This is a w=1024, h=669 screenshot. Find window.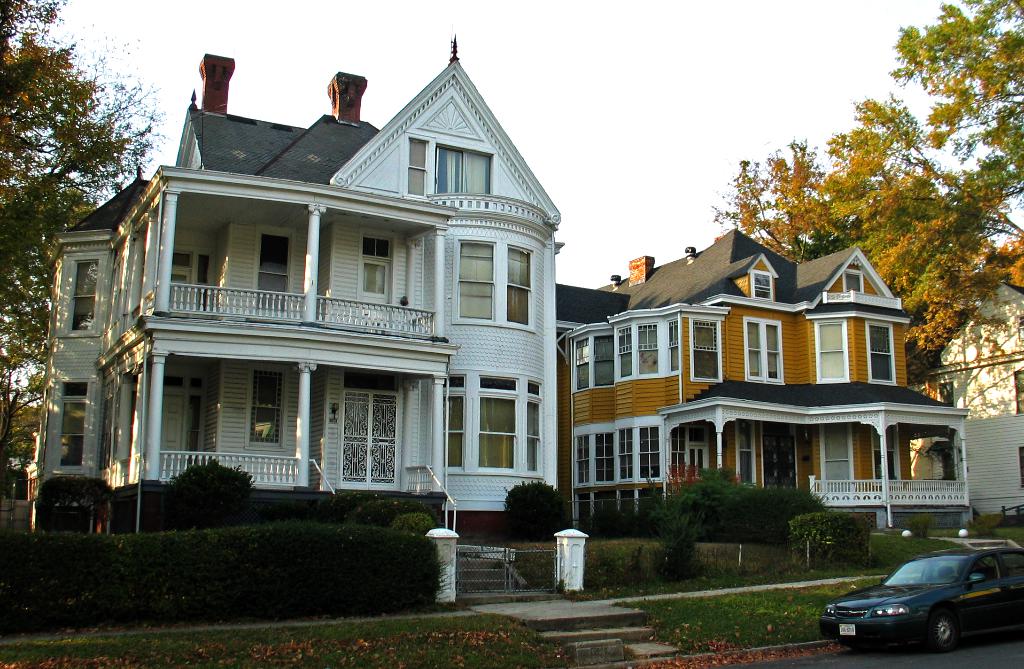
Bounding box: [left=813, top=318, right=852, bottom=384].
